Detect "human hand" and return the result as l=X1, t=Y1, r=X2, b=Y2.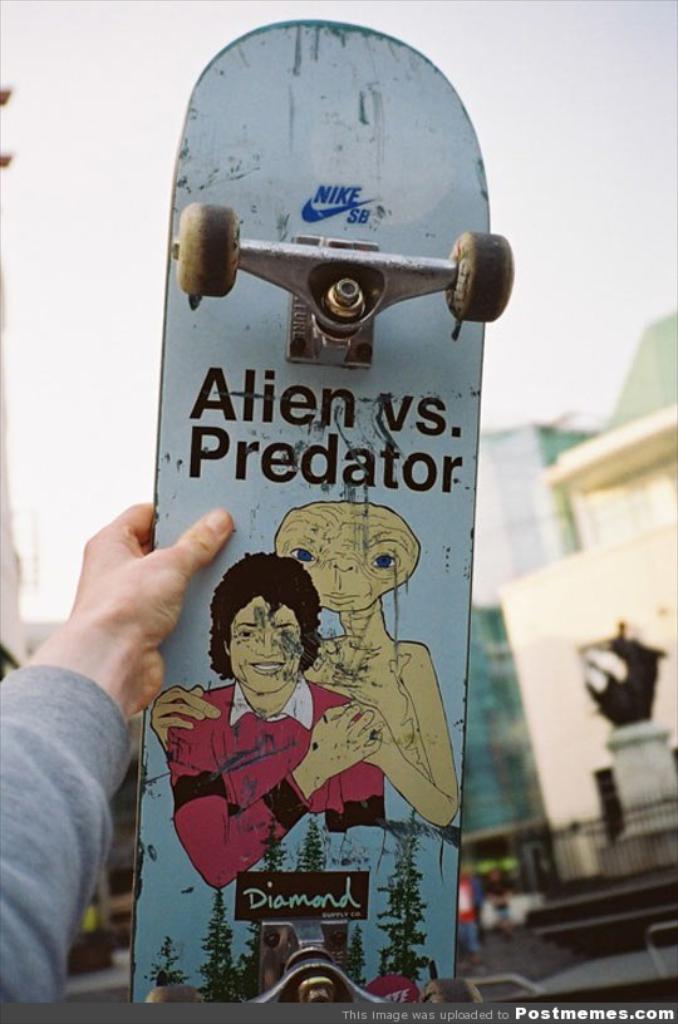
l=306, t=704, r=387, b=784.
